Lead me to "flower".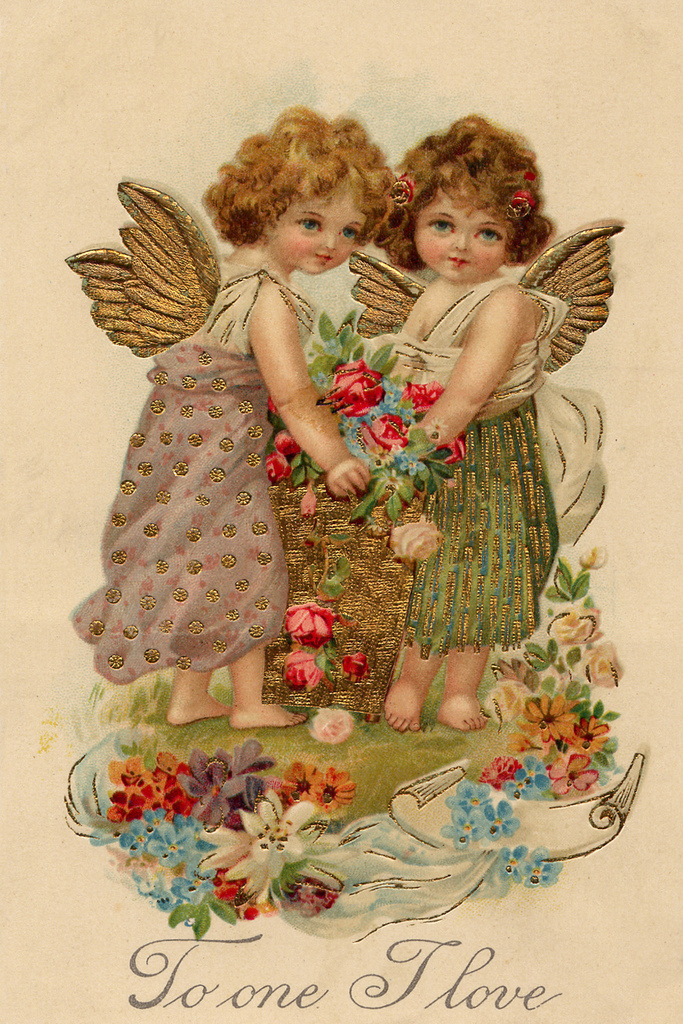
Lead to BBox(177, 652, 193, 671).
